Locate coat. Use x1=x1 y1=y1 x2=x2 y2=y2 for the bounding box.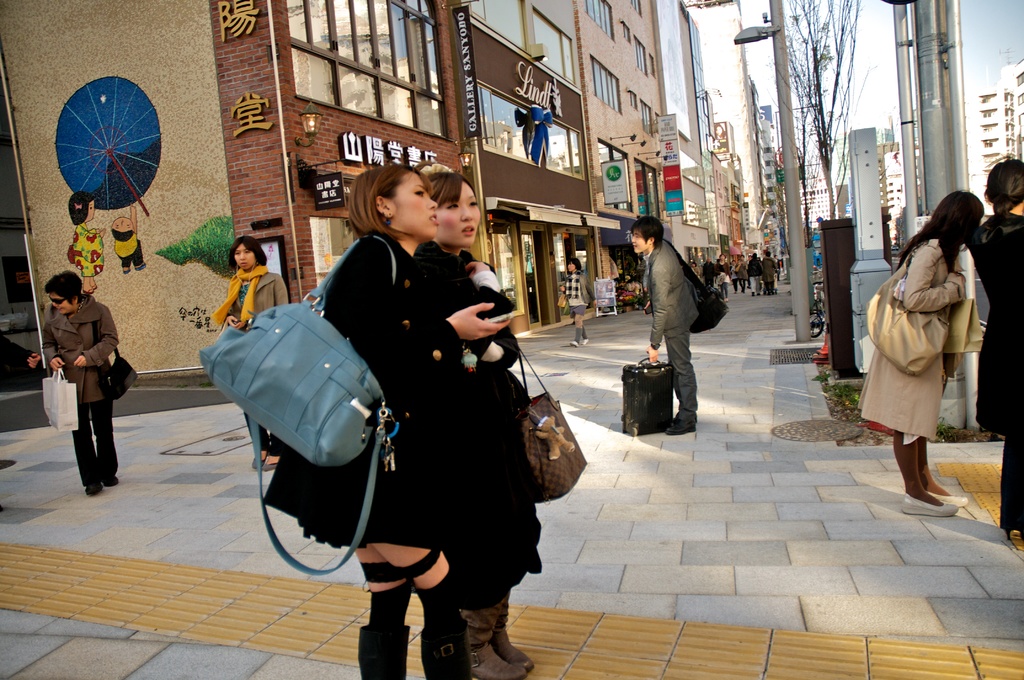
x1=432 y1=255 x2=540 y2=609.
